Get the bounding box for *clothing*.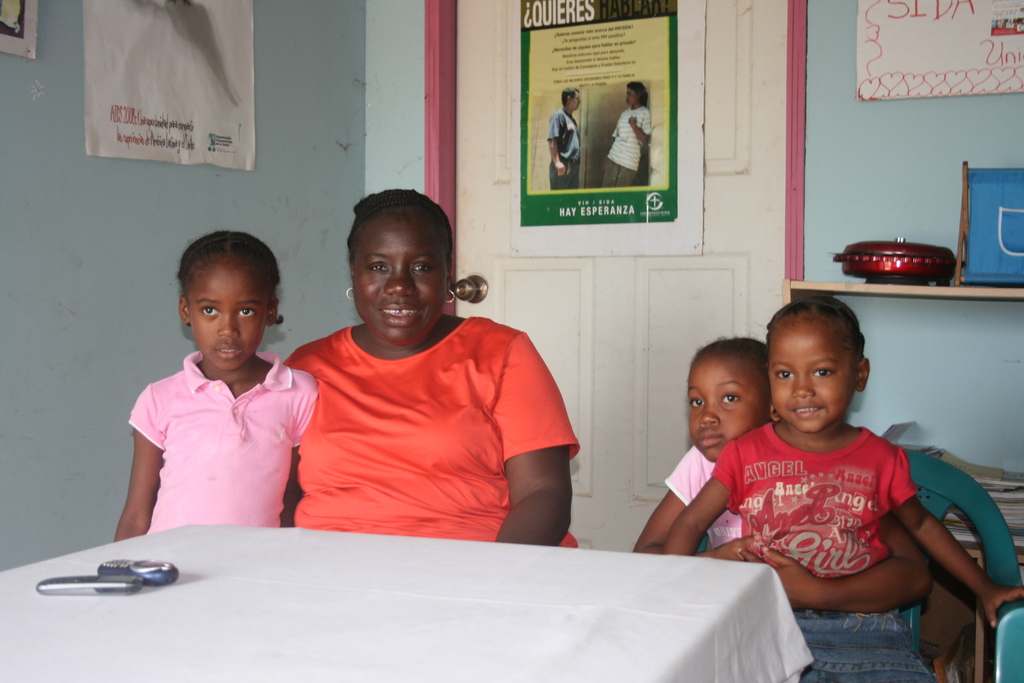
796:607:932:682.
